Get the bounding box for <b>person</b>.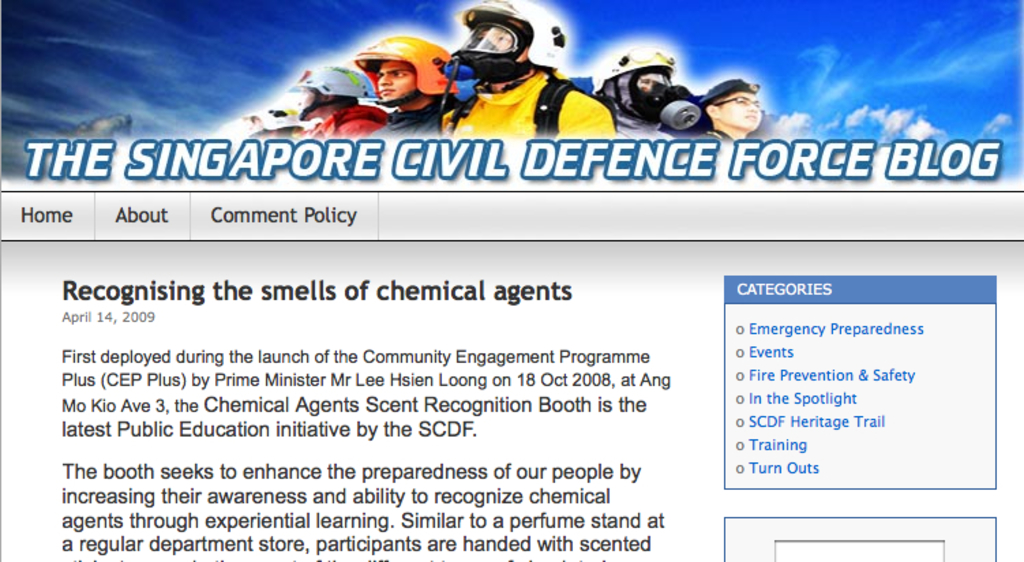
BBox(355, 37, 468, 139).
